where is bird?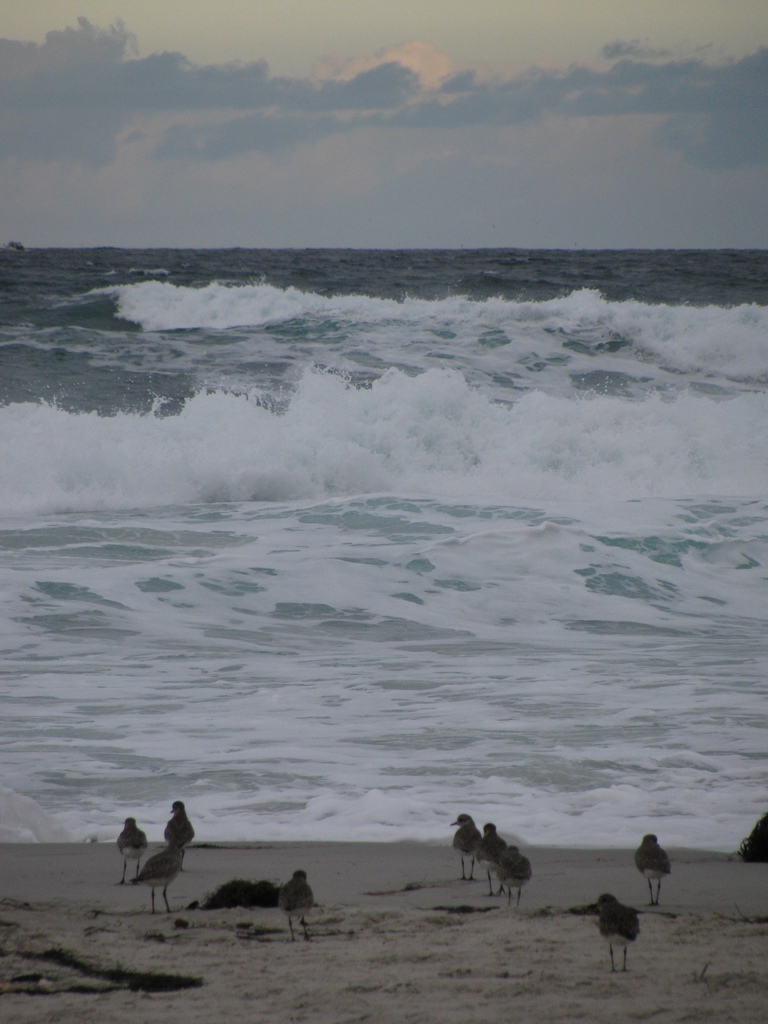
{"left": 446, "top": 810, "right": 477, "bottom": 884}.
